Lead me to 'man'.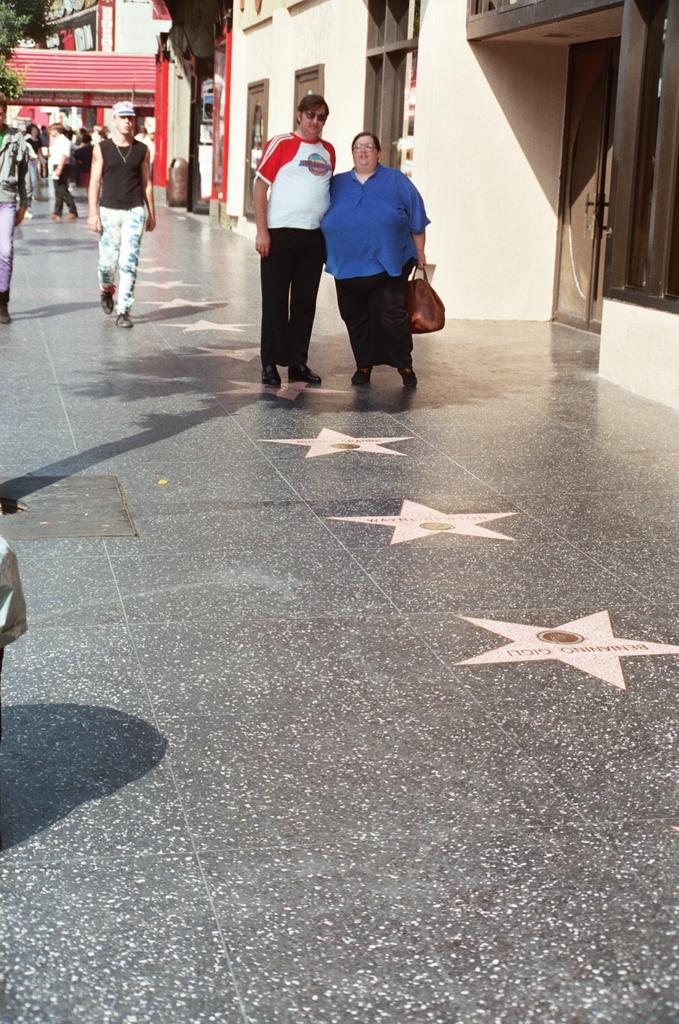
Lead to [left=0, top=91, right=36, bottom=317].
